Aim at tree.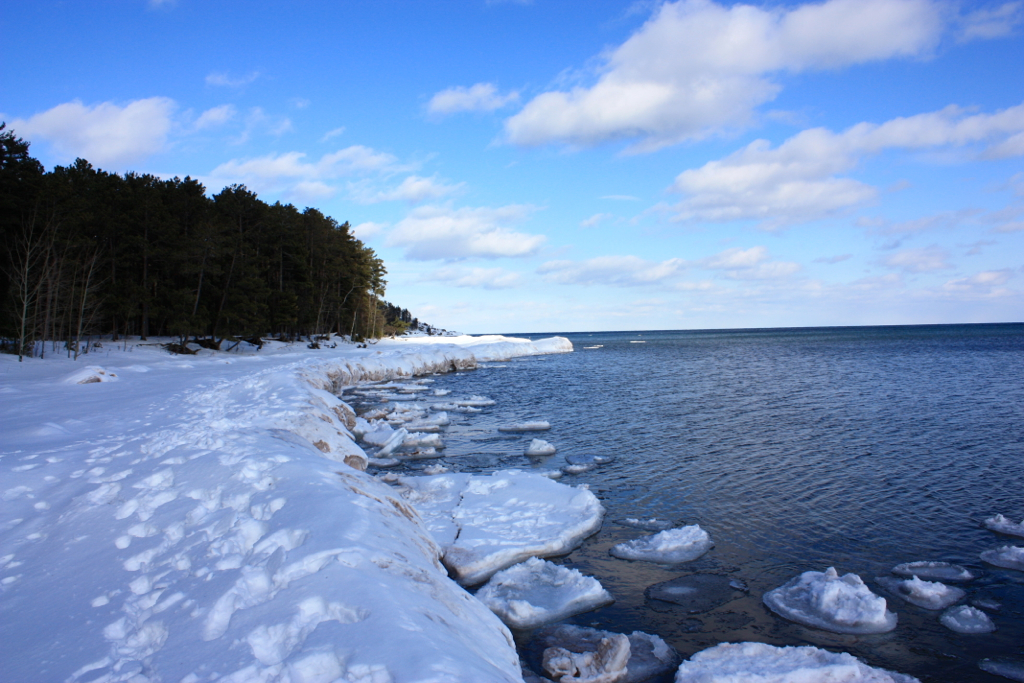
Aimed at region(0, 177, 57, 348).
